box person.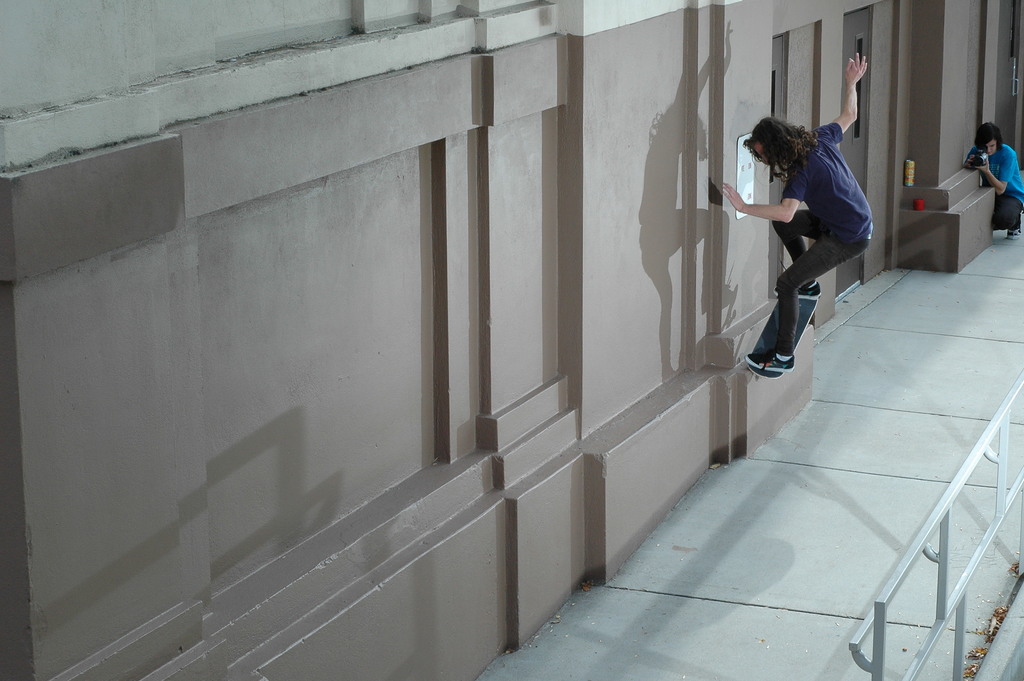
[x1=721, y1=57, x2=879, y2=373].
